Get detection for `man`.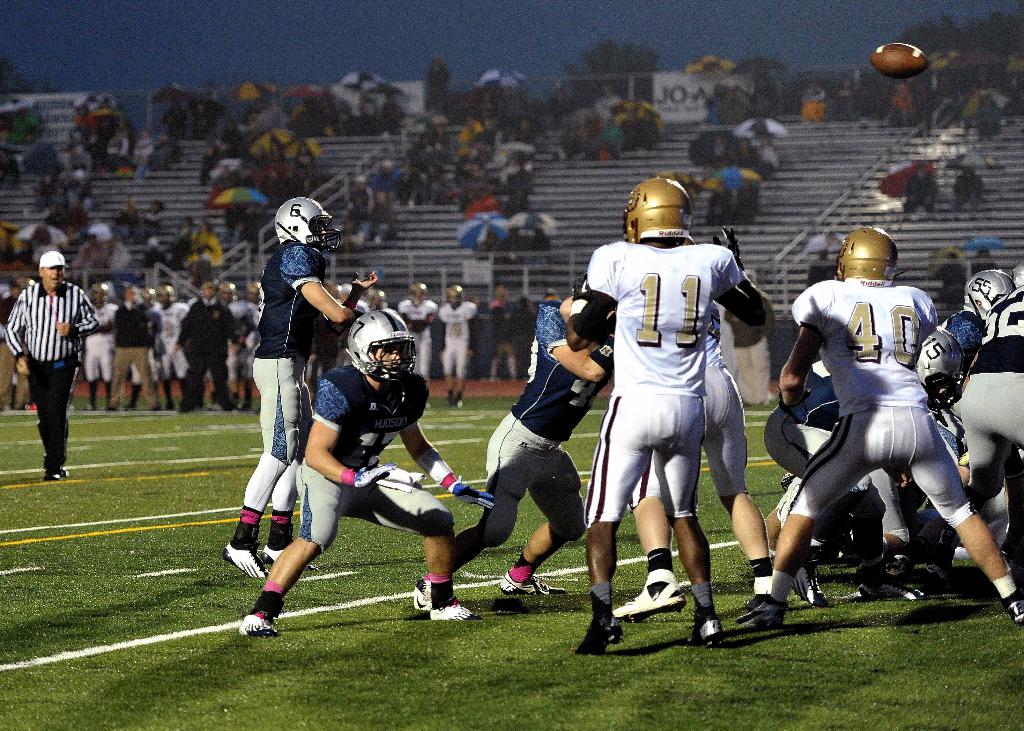
Detection: crop(940, 265, 1016, 374).
